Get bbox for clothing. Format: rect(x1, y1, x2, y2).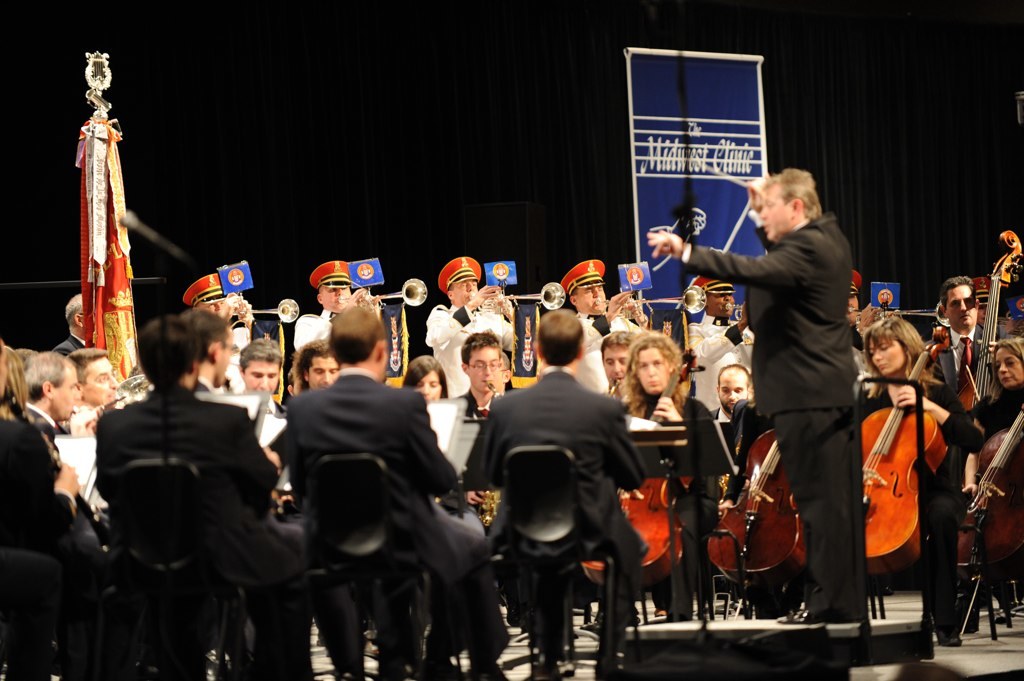
rect(956, 383, 1023, 475).
